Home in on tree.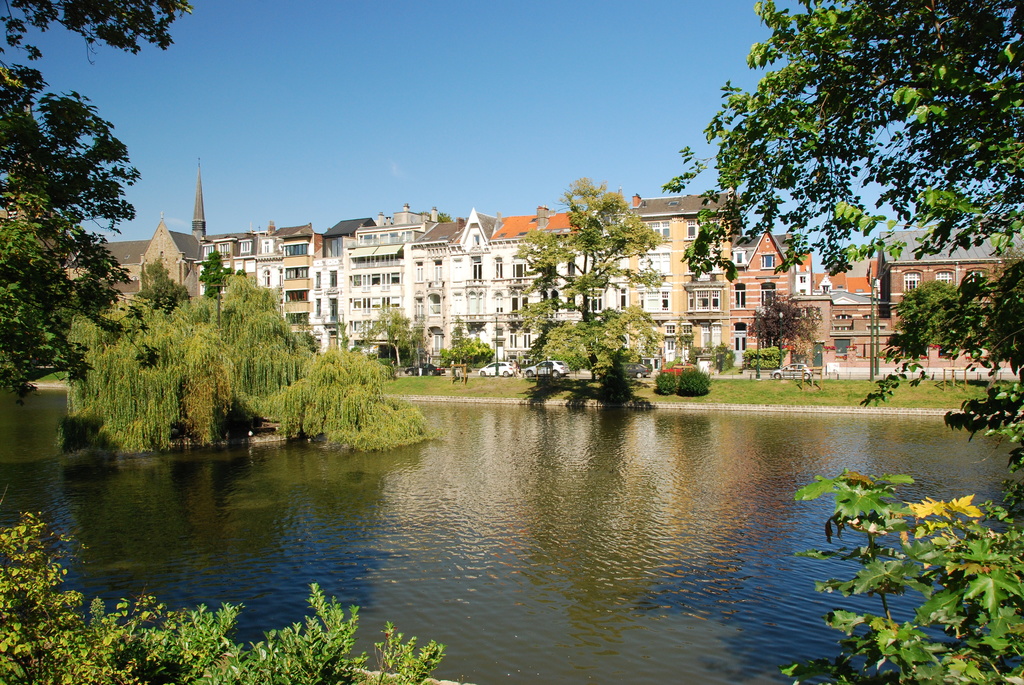
Homed in at pyautogui.locateOnScreen(375, 309, 414, 367).
